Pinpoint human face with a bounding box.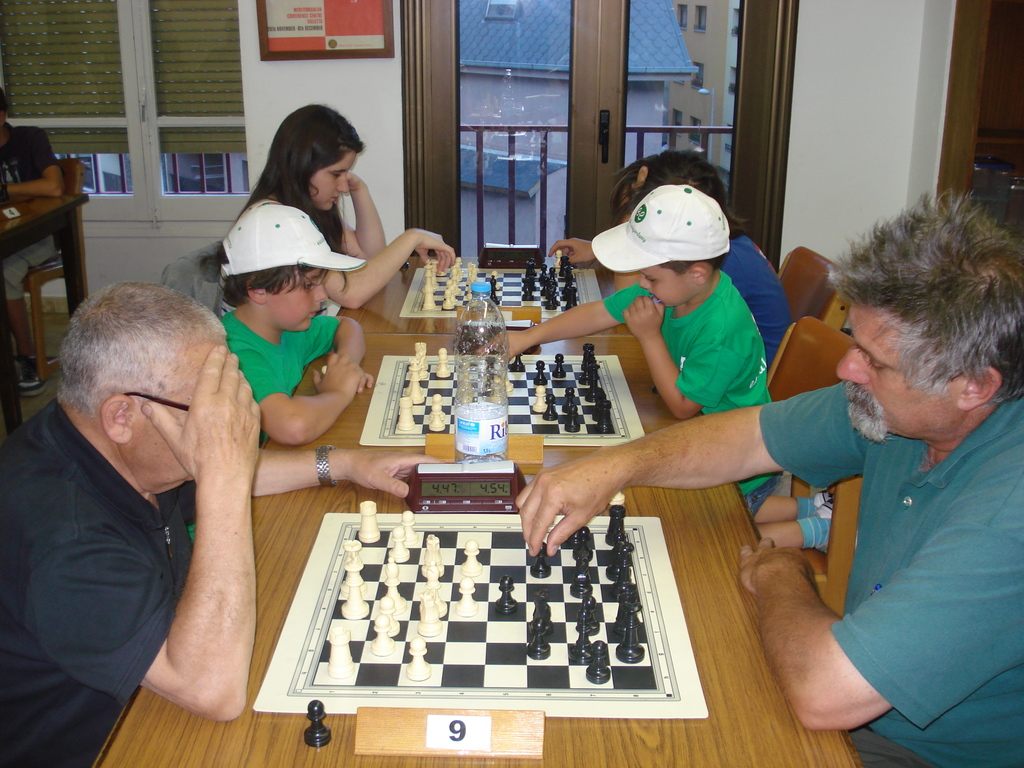
left=126, top=347, right=212, bottom=483.
